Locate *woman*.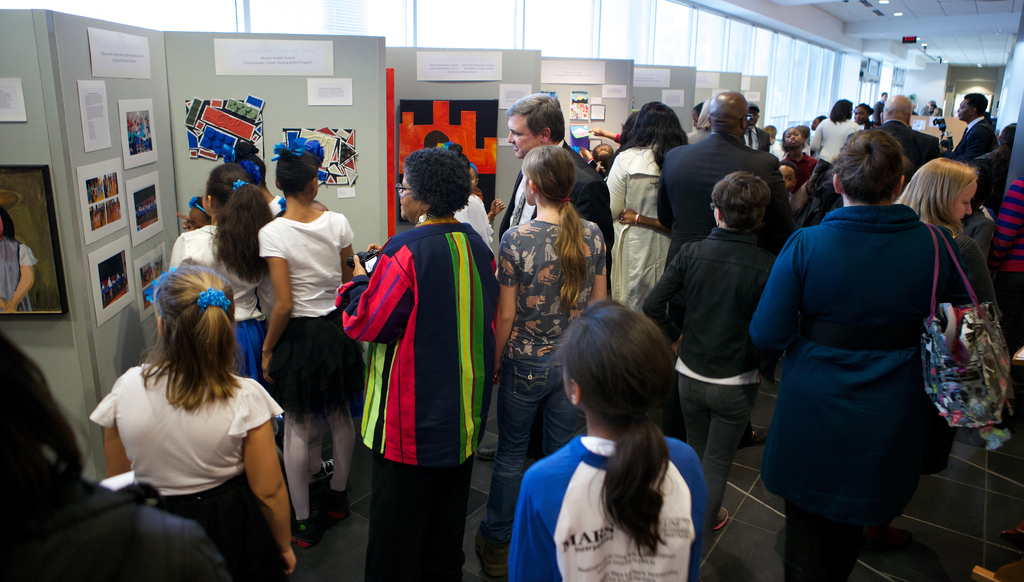
Bounding box: 586:97:700:305.
